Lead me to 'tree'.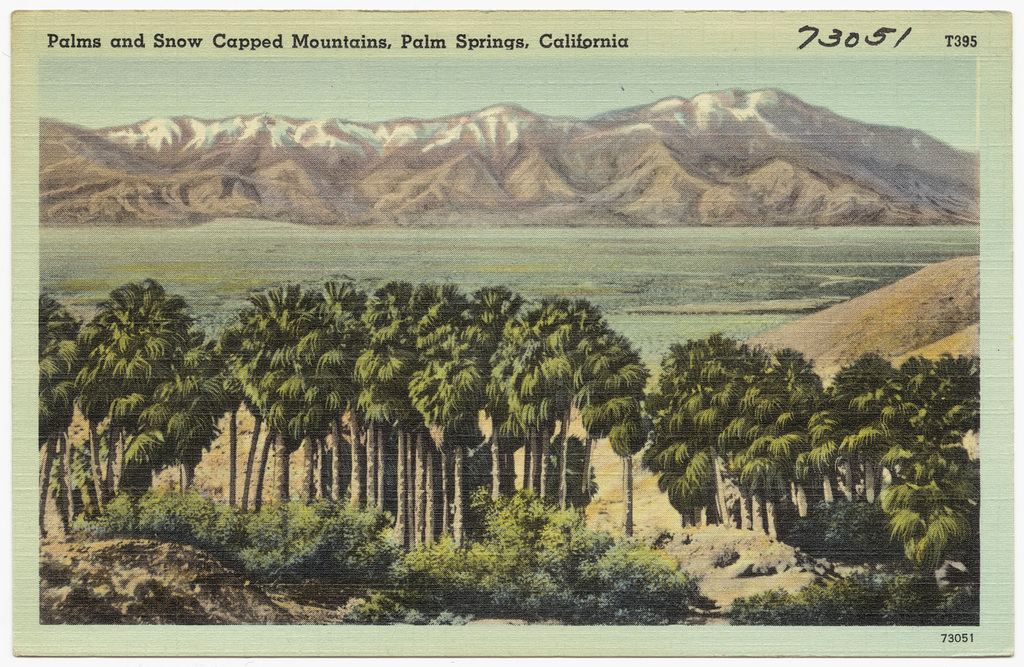
Lead to detection(217, 277, 654, 557).
